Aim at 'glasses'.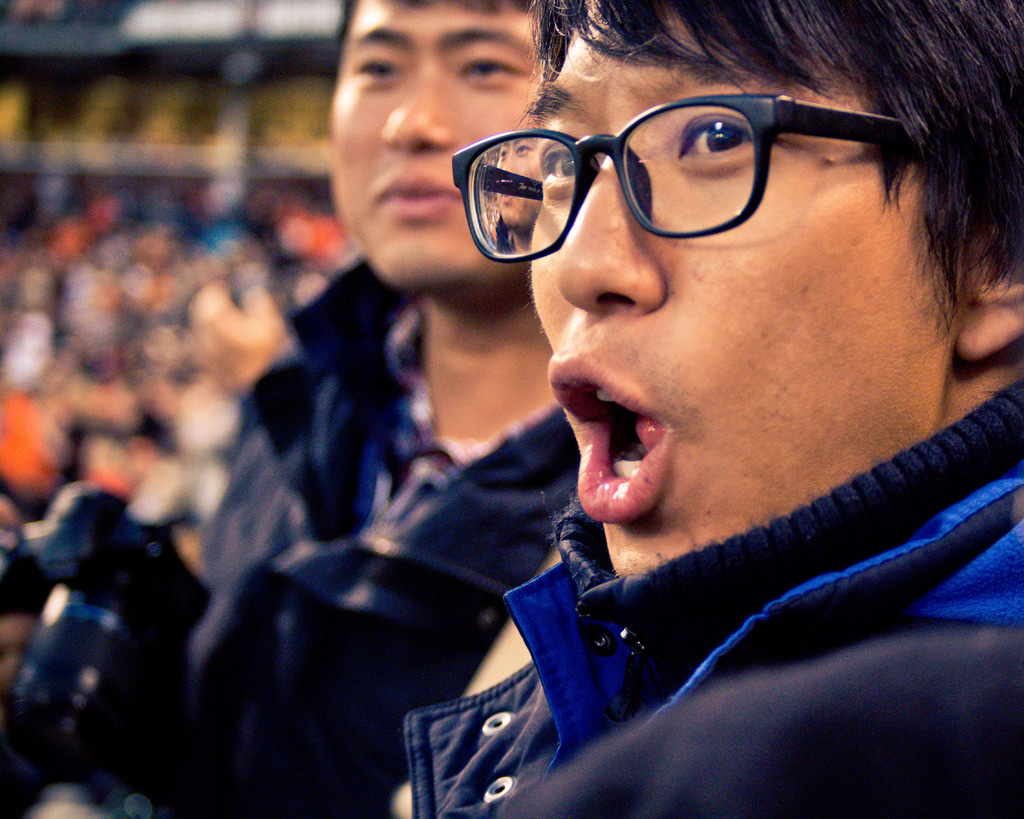
Aimed at crop(454, 90, 916, 263).
